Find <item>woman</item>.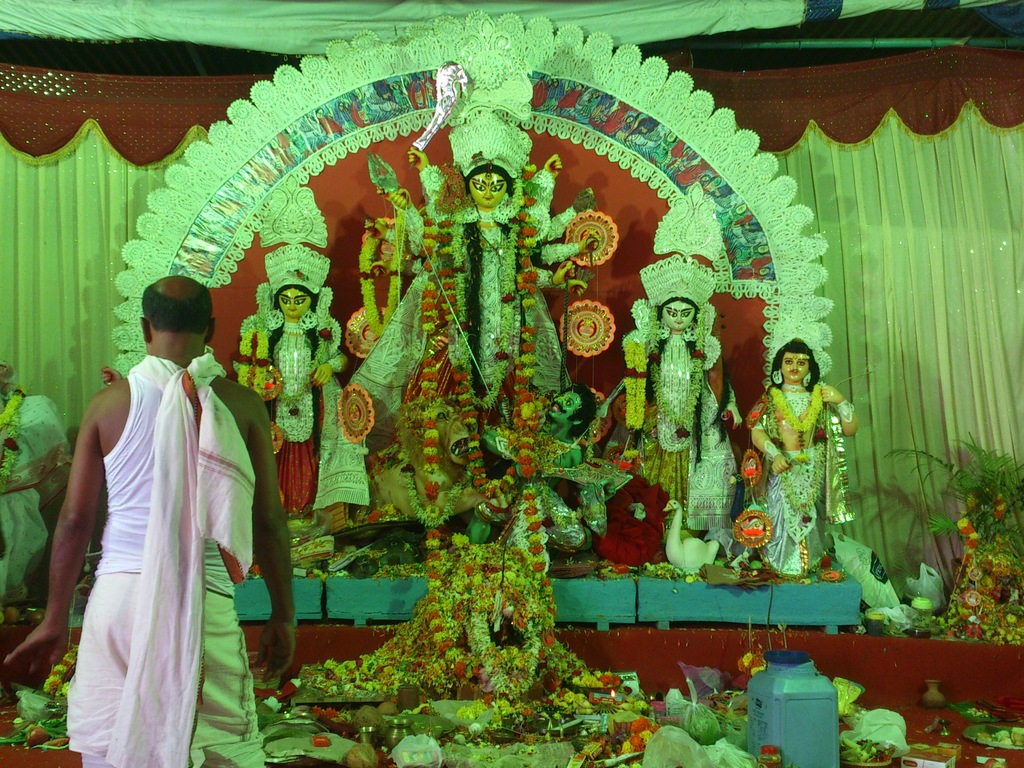
[625,252,740,541].
